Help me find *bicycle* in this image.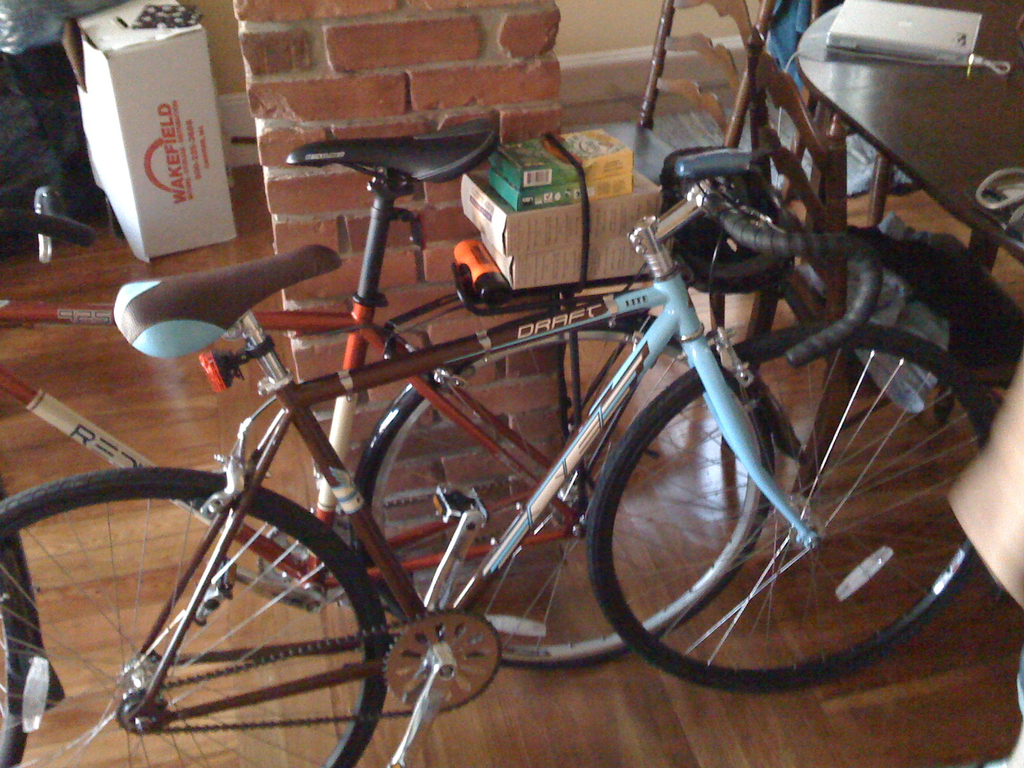
Found it: box(0, 110, 811, 667).
